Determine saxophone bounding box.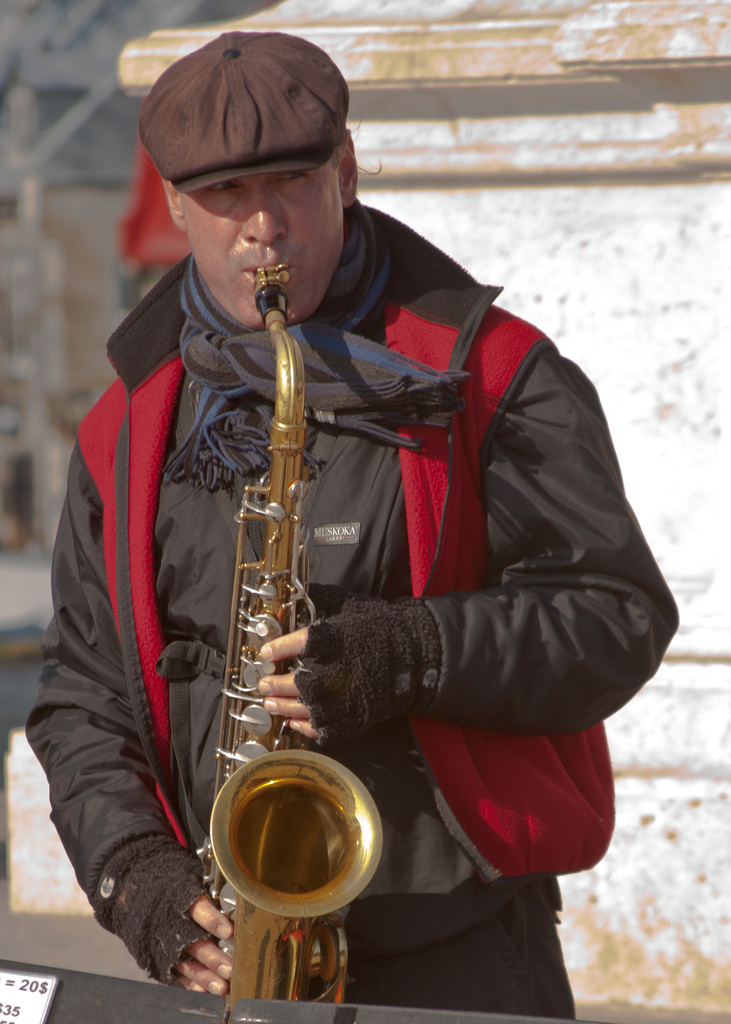
Determined: (132,282,379,1023).
